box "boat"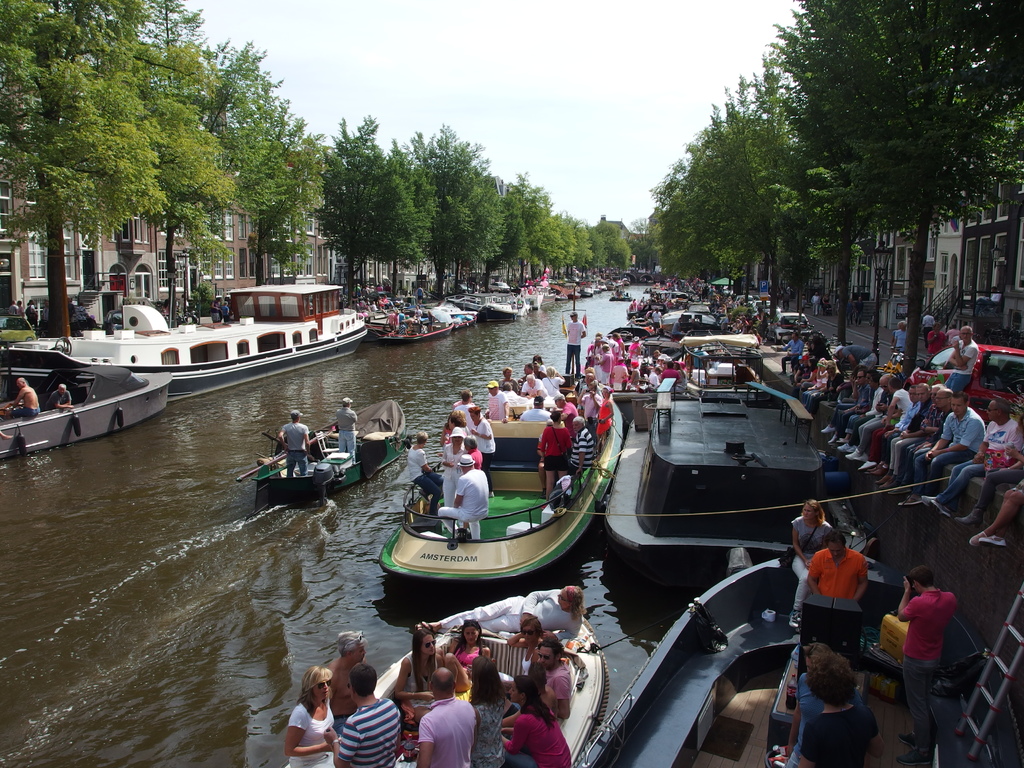
[517,283,558,307]
